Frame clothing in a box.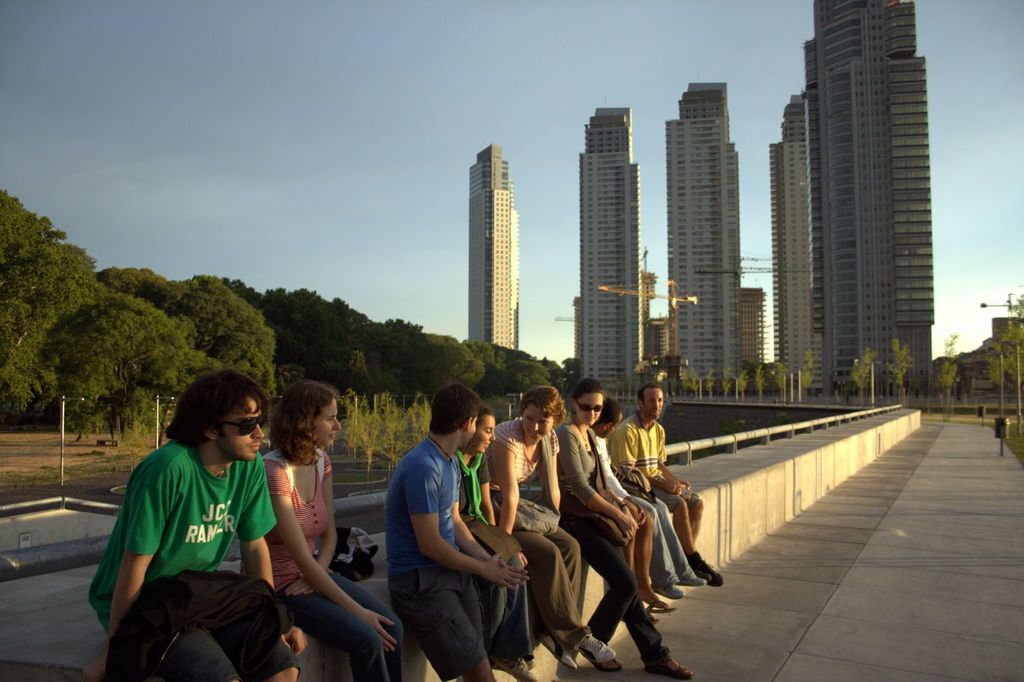
pyautogui.locateOnScreen(106, 564, 275, 681).
